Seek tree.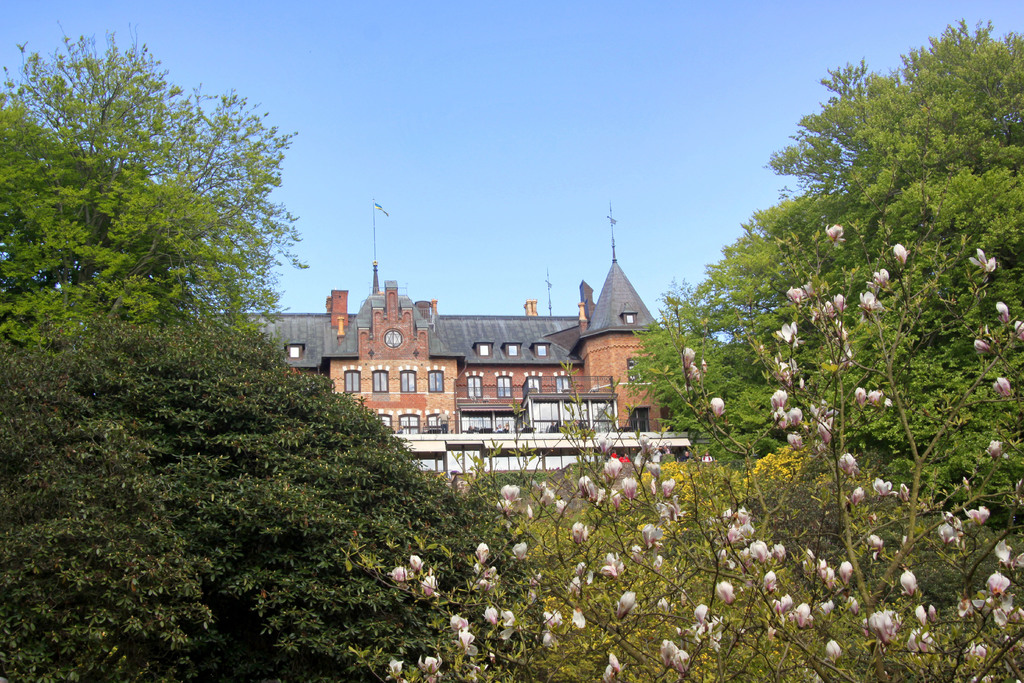
Rect(0, 18, 300, 329).
